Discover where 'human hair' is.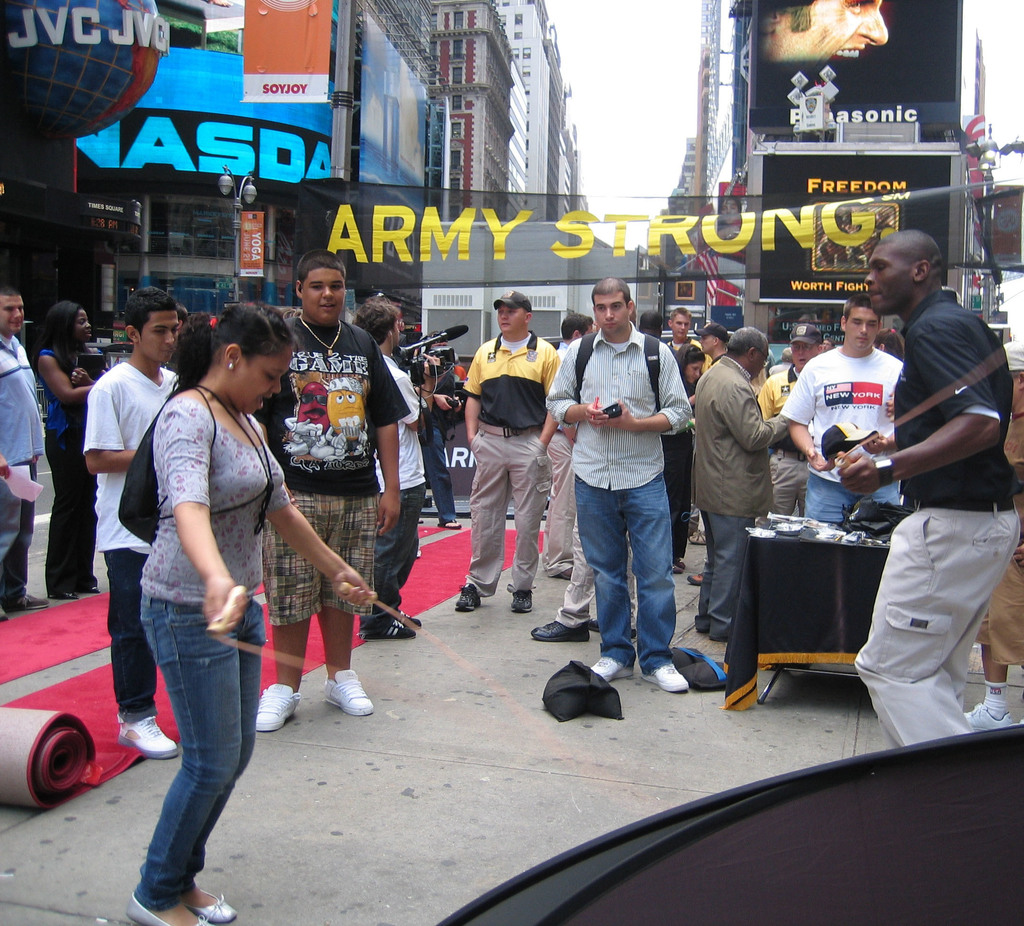
Discovered at 595/275/635/309.
